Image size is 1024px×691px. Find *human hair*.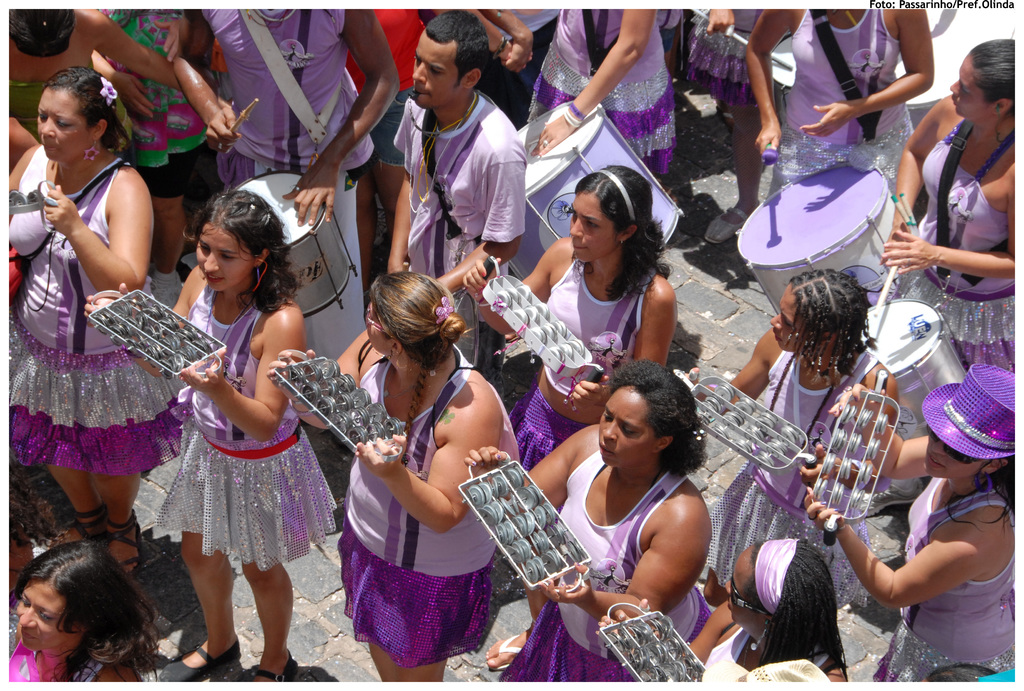
<bbox>180, 188, 305, 322</bbox>.
